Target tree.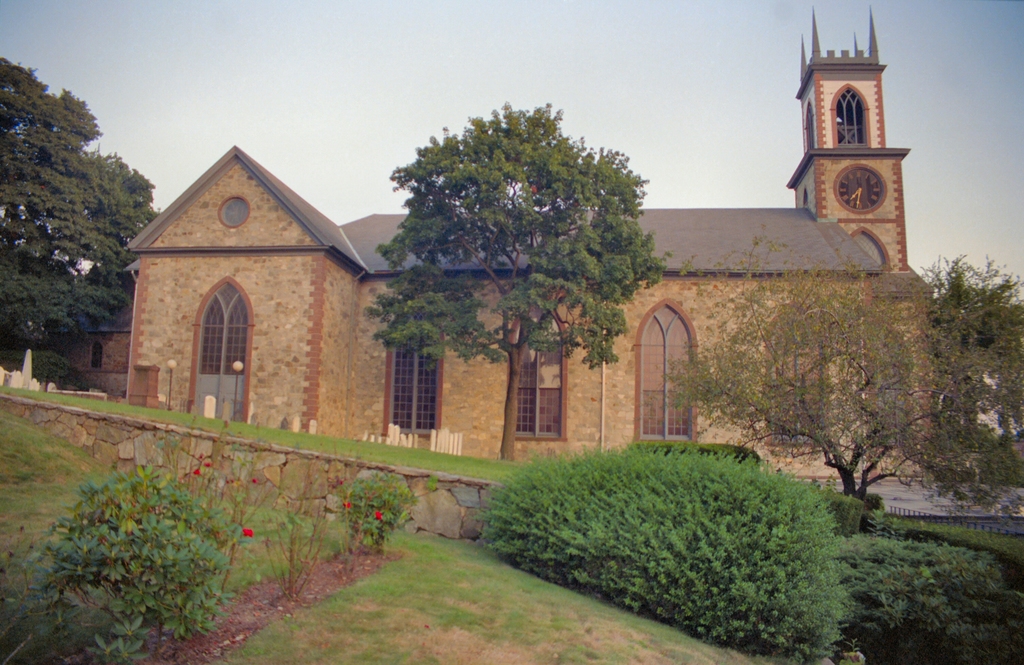
Target region: left=372, top=82, right=668, bottom=449.
